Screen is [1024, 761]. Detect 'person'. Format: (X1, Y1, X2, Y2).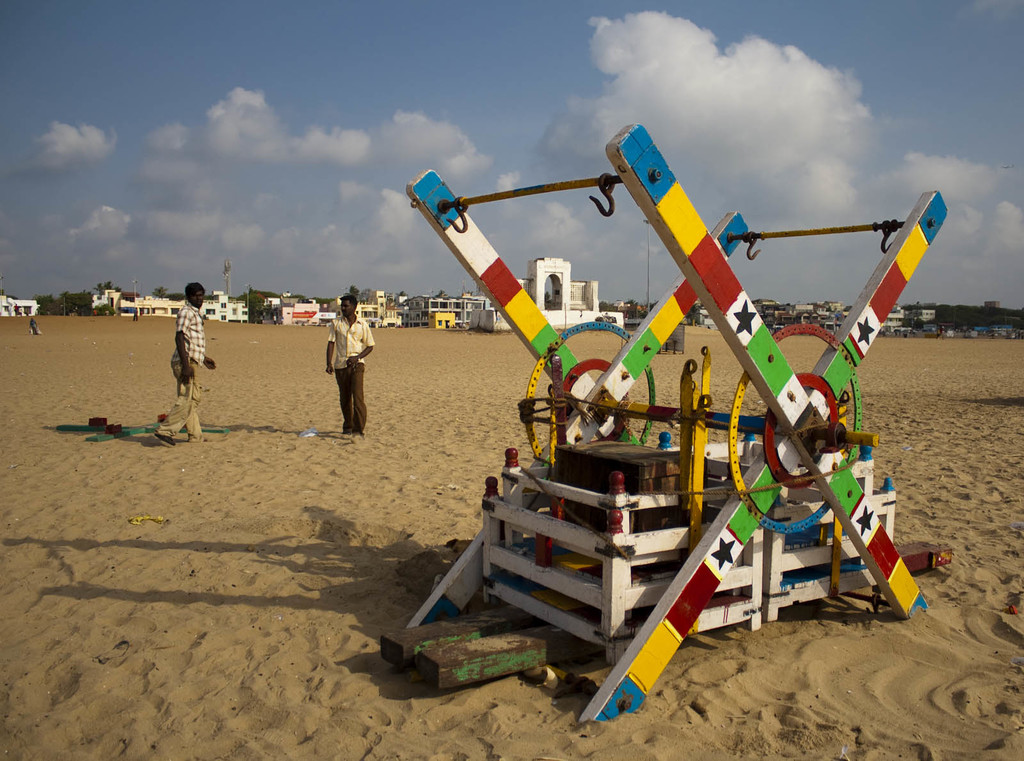
(271, 312, 278, 324).
